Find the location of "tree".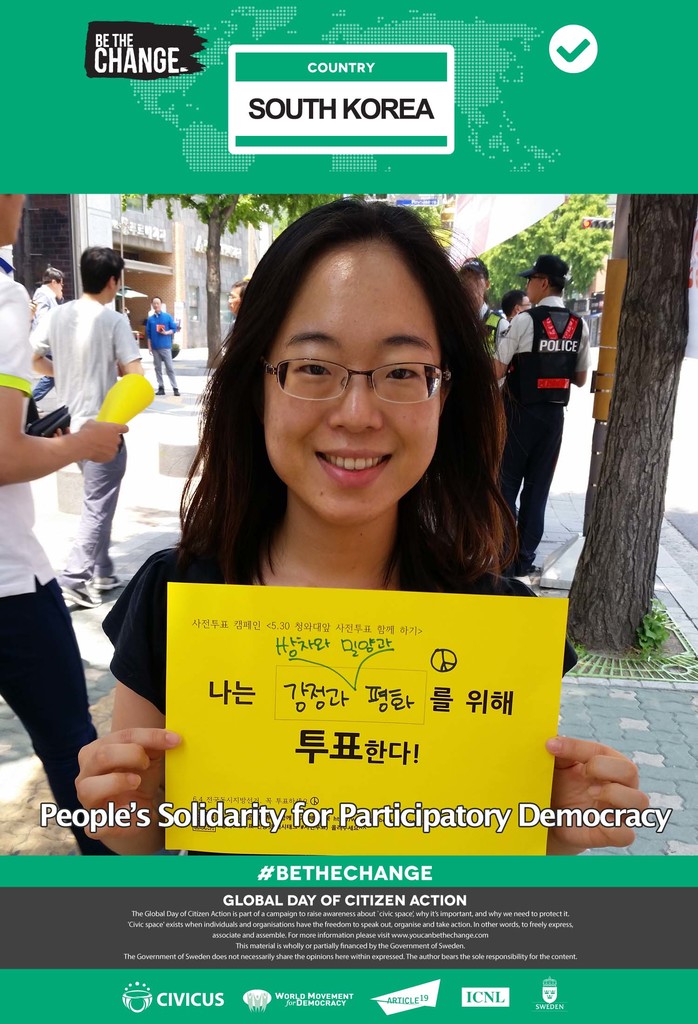
Location: <region>108, 190, 469, 374</region>.
